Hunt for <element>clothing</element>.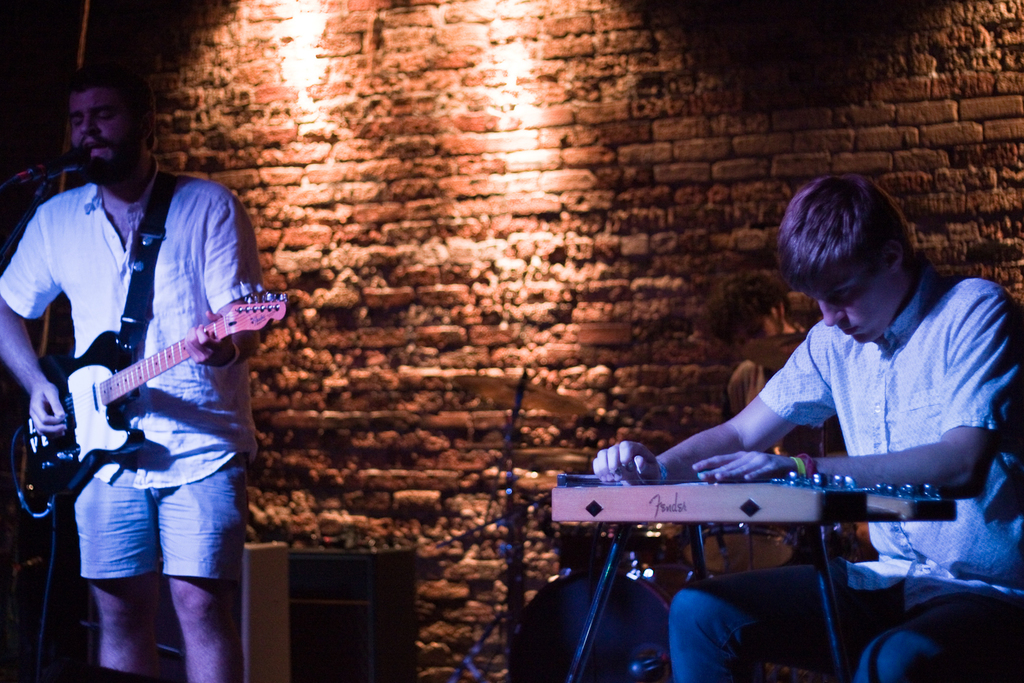
Hunted down at <region>0, 157, 260, 588</region>.
